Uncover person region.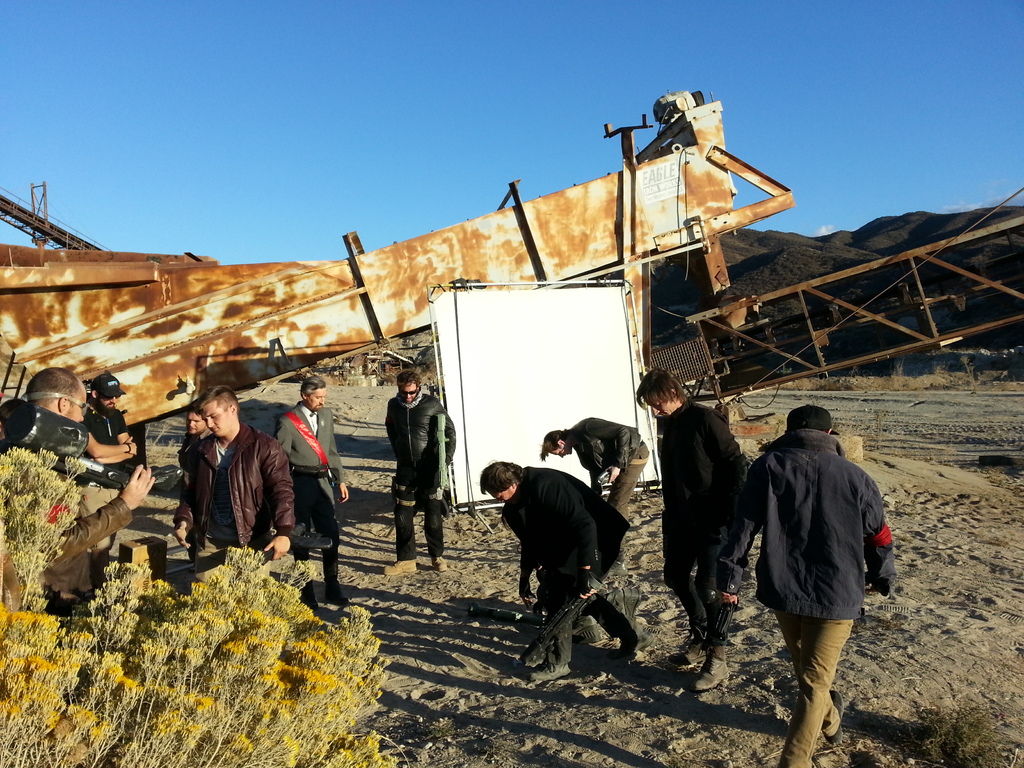
Uncovered: <bbox>630, 367, 745, 692</bbox>.
